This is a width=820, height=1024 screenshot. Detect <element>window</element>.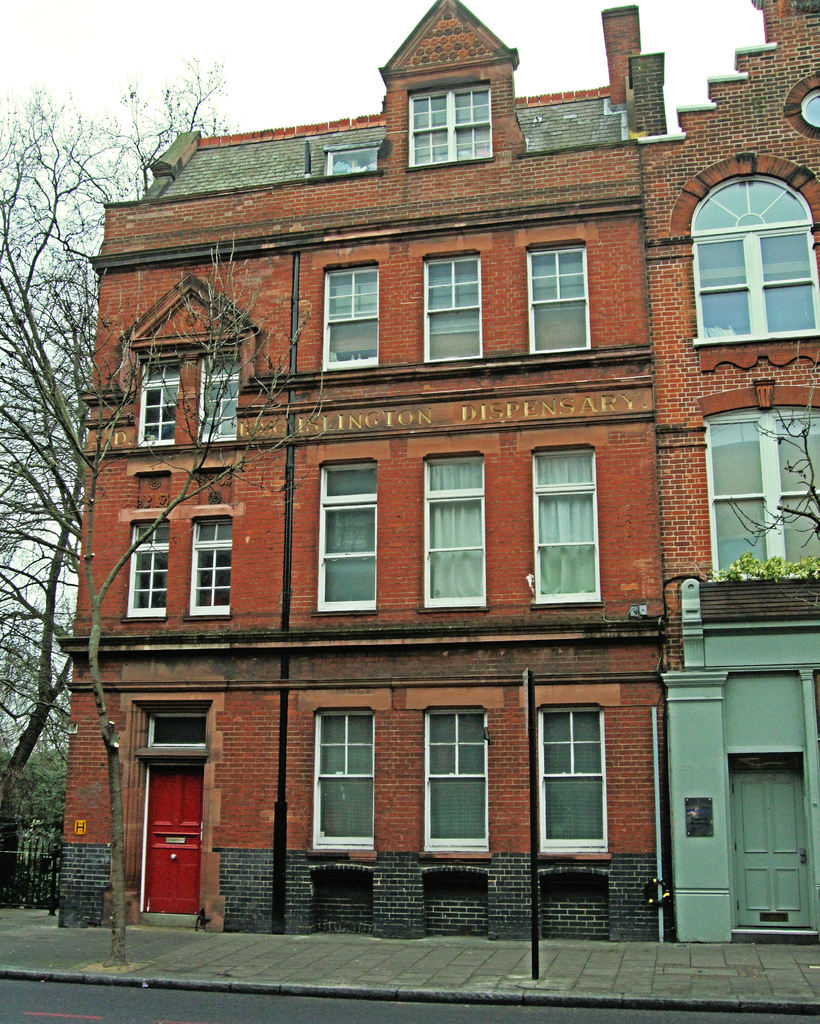
box=[198, 348, 244, 440].
